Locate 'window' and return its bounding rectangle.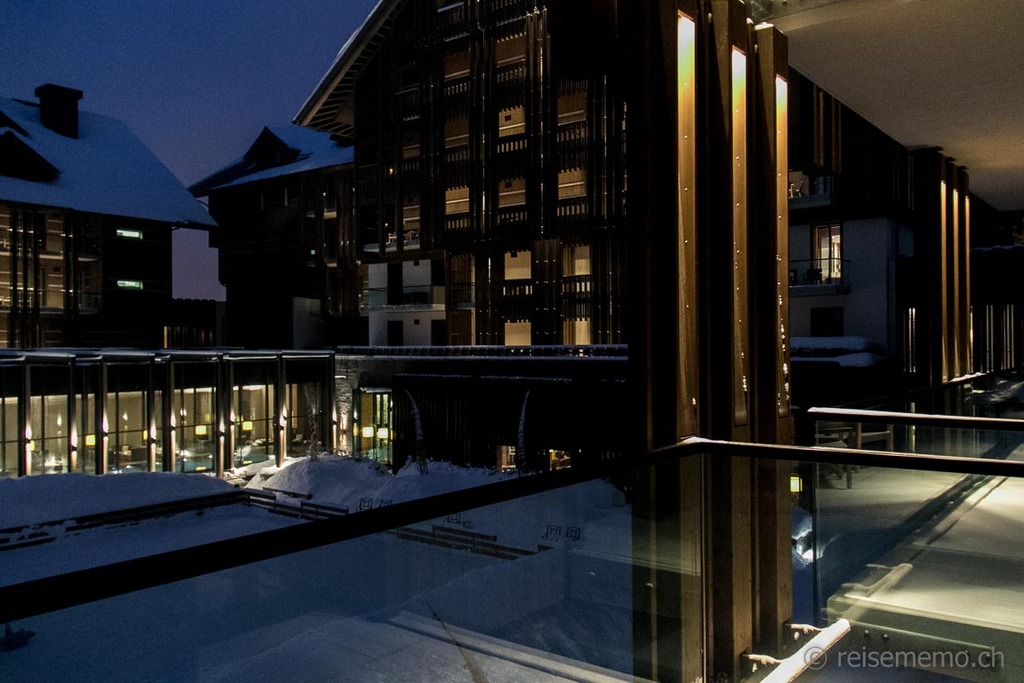
[x1=108, y1=431, x2=148, y2=470].
